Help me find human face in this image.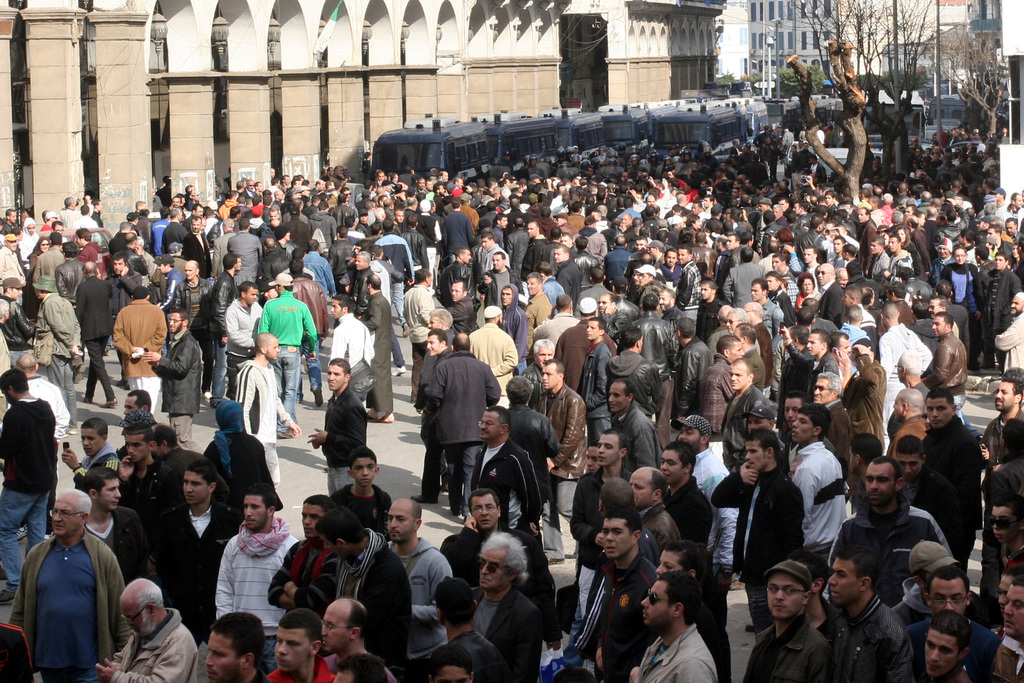
Found it: 607:382:628:414.
